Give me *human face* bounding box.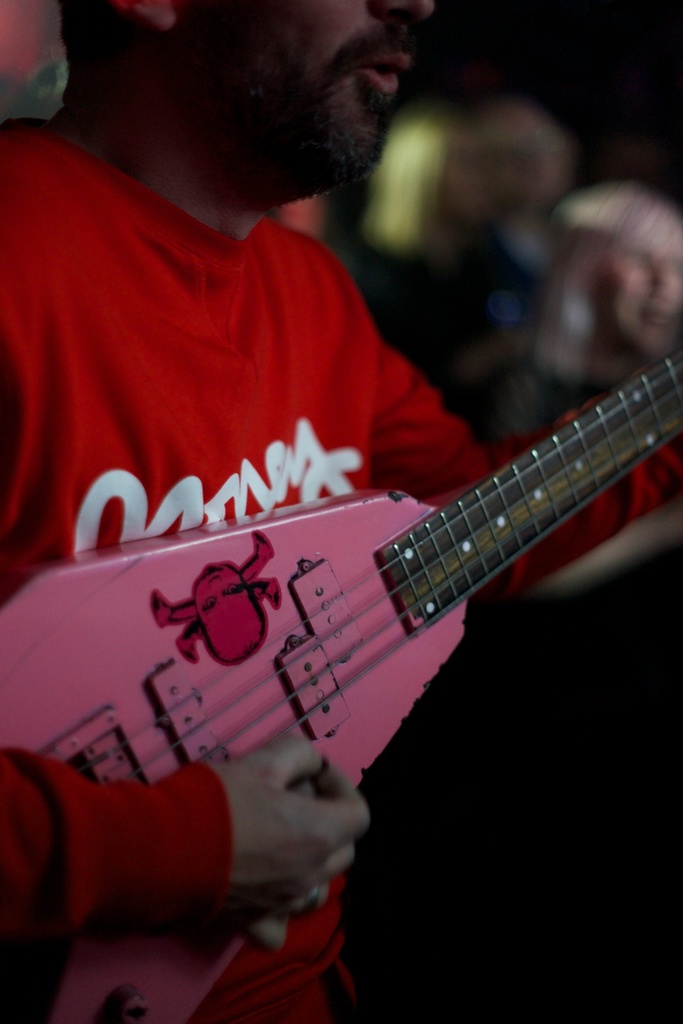
<box>186,0,432,187</box>.
